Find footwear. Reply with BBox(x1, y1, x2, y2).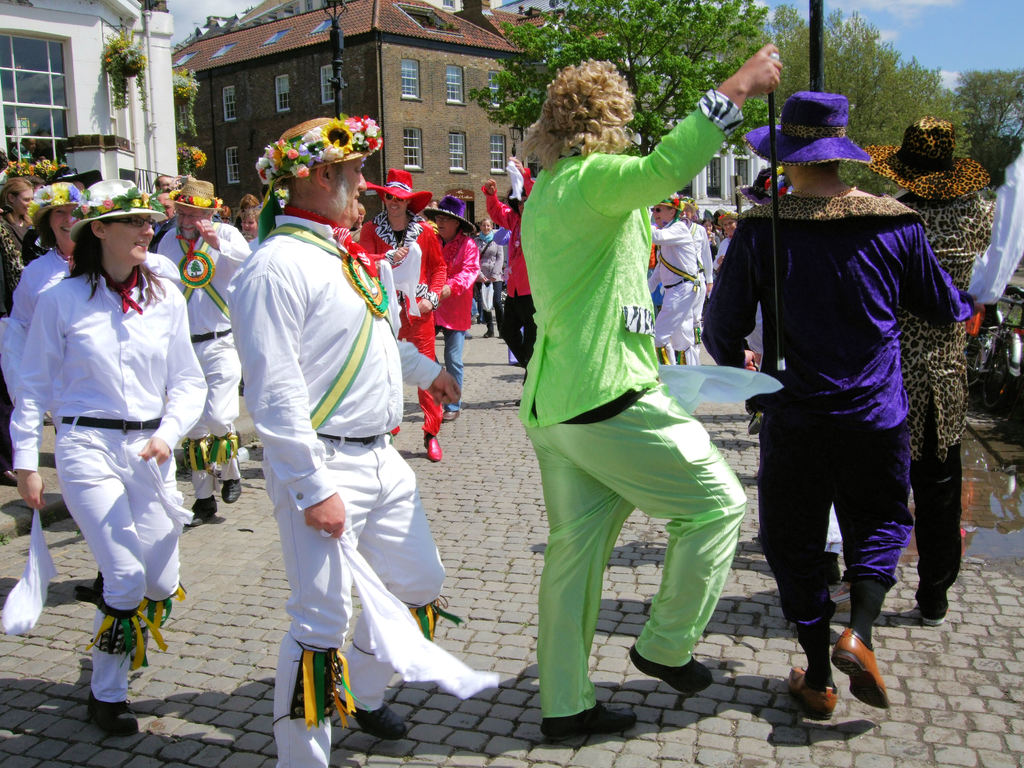
BBox(790, 658, 842, 730).
